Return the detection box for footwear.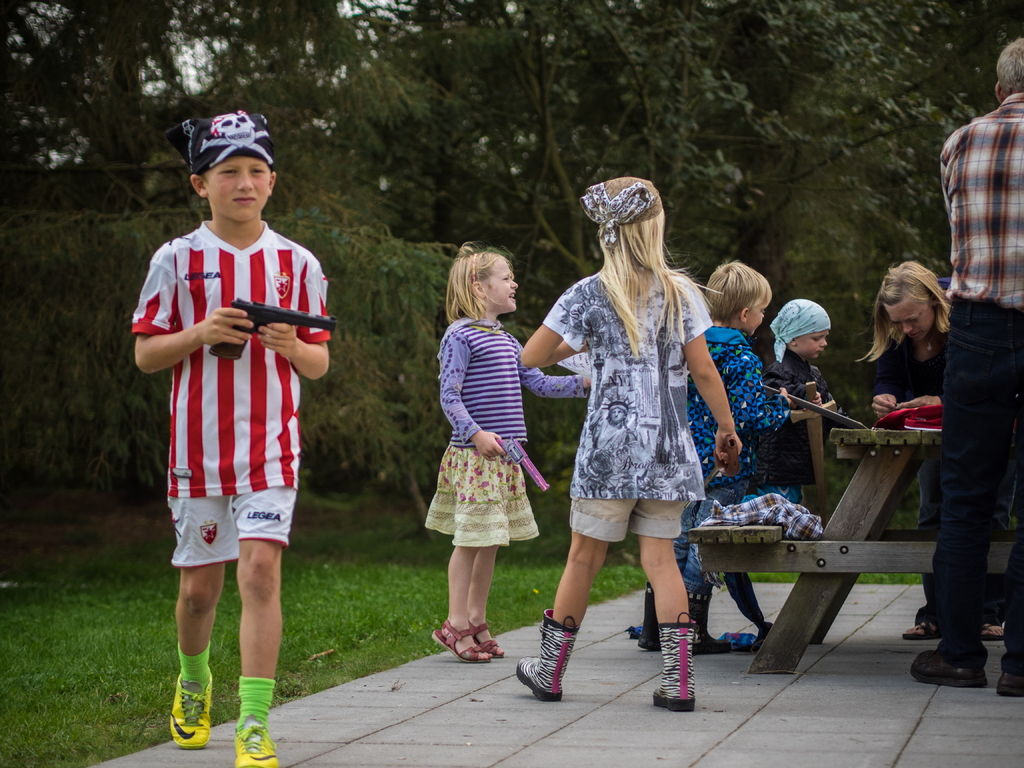
{"left": 639, "top": 582, "right": 657, "bottom": 651}.
